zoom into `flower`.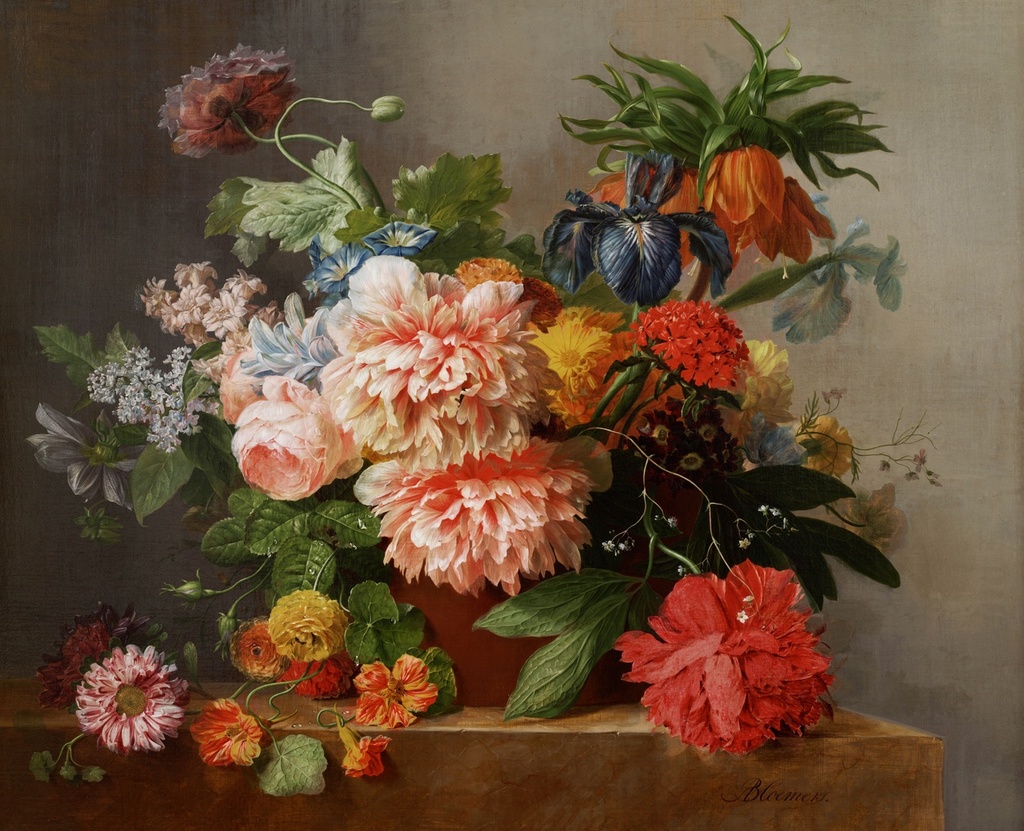
Zoom target: 350/655/438/727.
